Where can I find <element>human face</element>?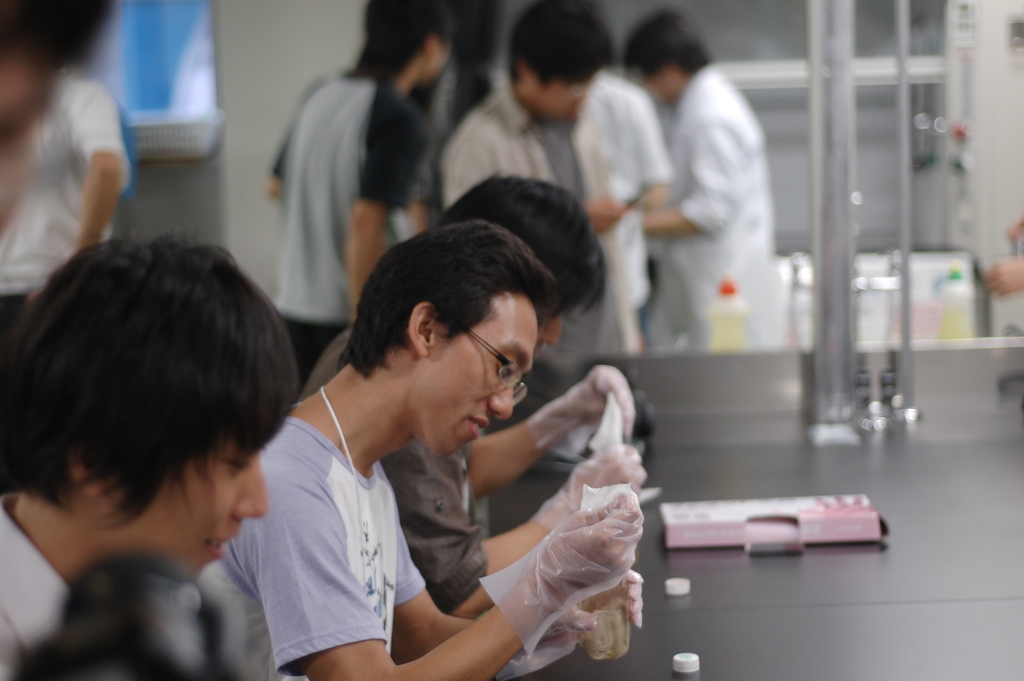
You can find it at (x1=530, y1=80, x2=594, y2=129).
